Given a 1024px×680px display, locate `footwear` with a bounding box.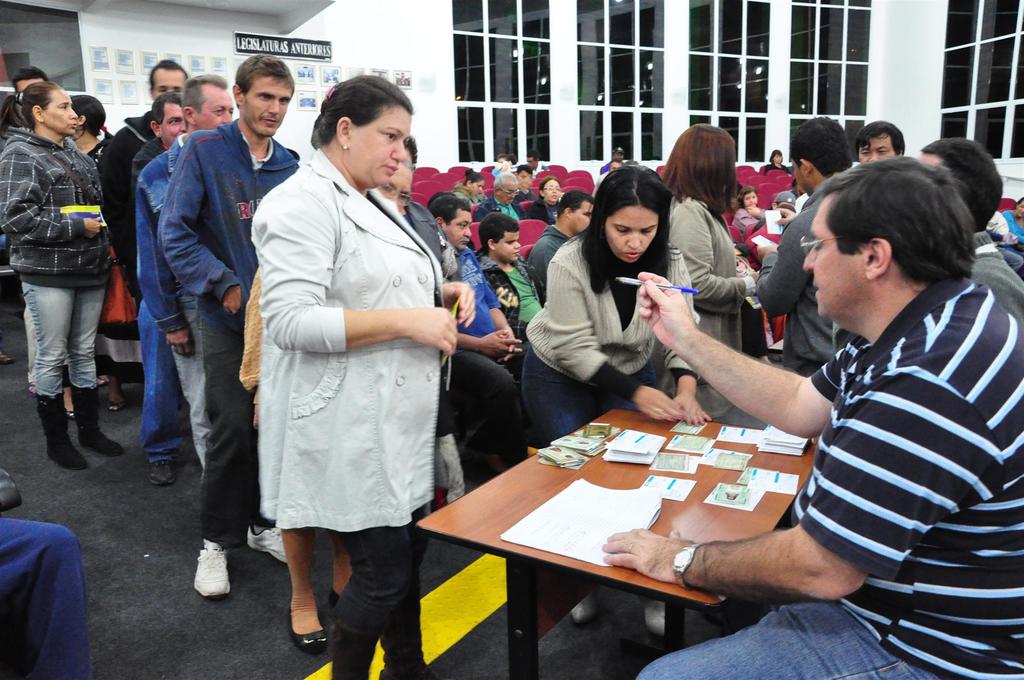
Located: 37,390,92,475.
